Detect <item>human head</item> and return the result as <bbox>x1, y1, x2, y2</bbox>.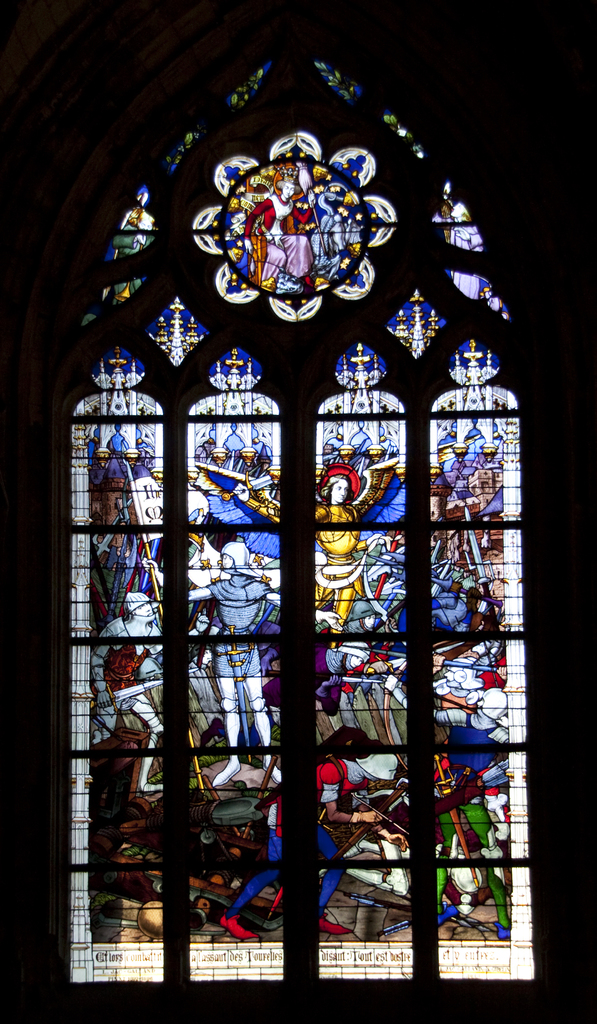
<bbox>442, 180, 454, 200</bbox>.
